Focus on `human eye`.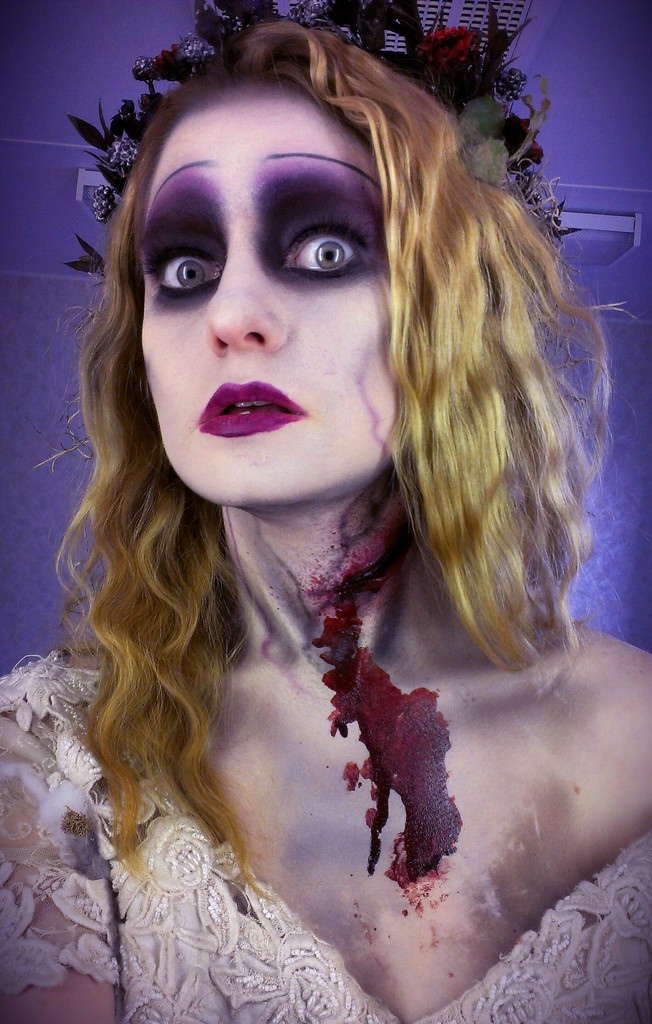
Focused at <bbox>274, 221, 372, 278</bbox>.
